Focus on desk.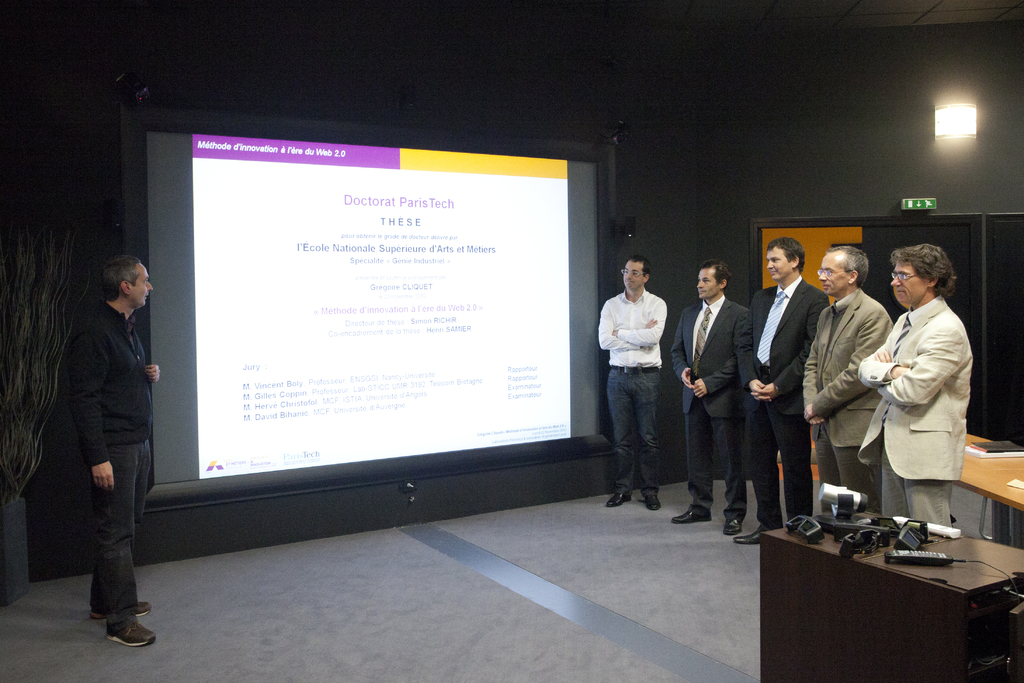
Focused at (x1=750, y1=507, x2=1009, y2=679).
